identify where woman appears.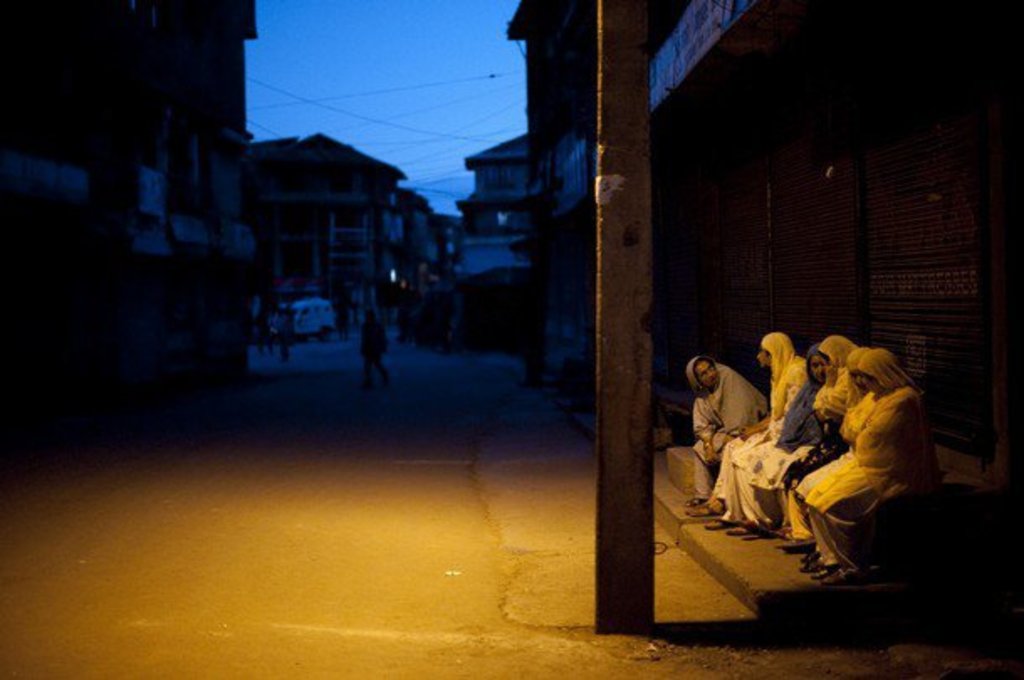
Appears at pyautogui.locateOnScreen(787, 331, 854, 547).
